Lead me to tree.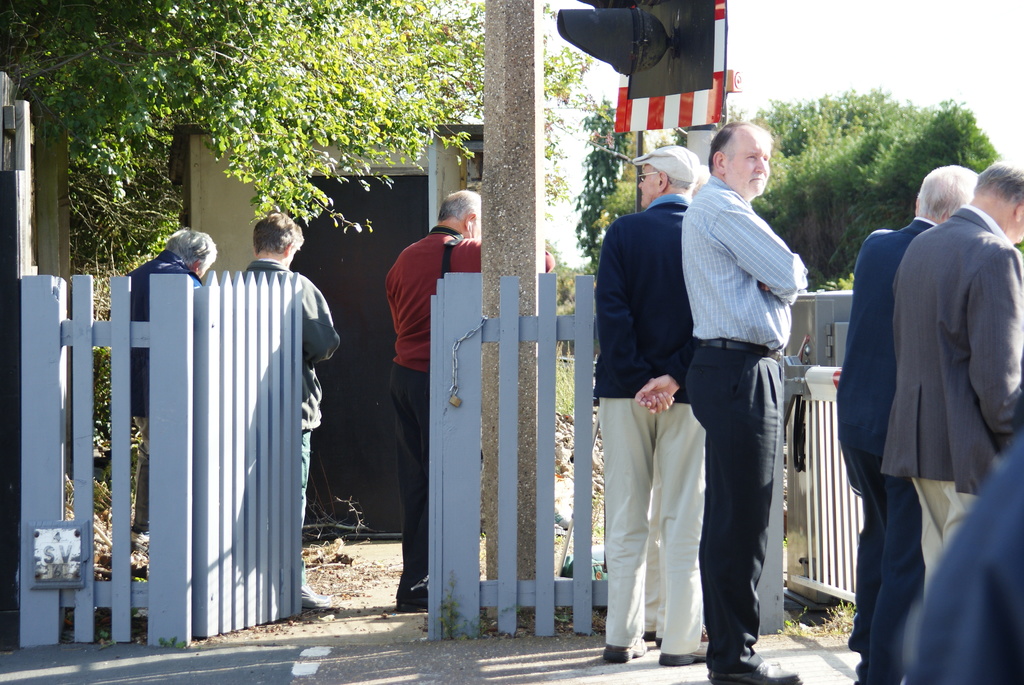
Lead to Rect(23, 17, 486, 249).
